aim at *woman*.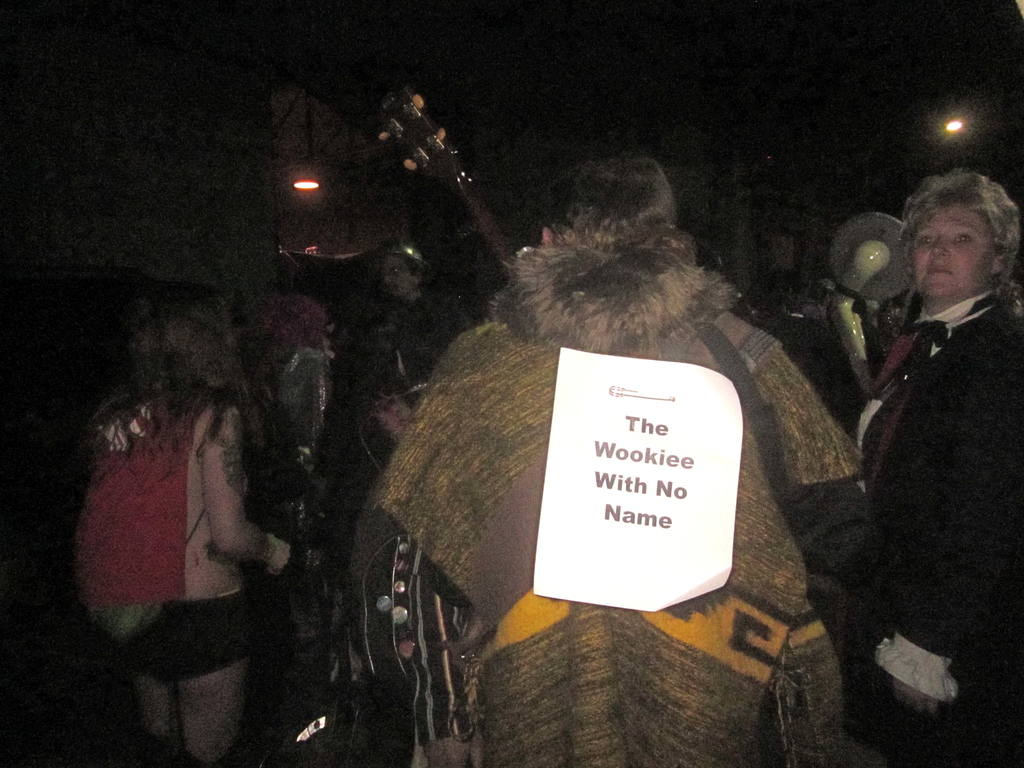
Aimed at x1=844 y1=168 x2=1023 y2=767.
